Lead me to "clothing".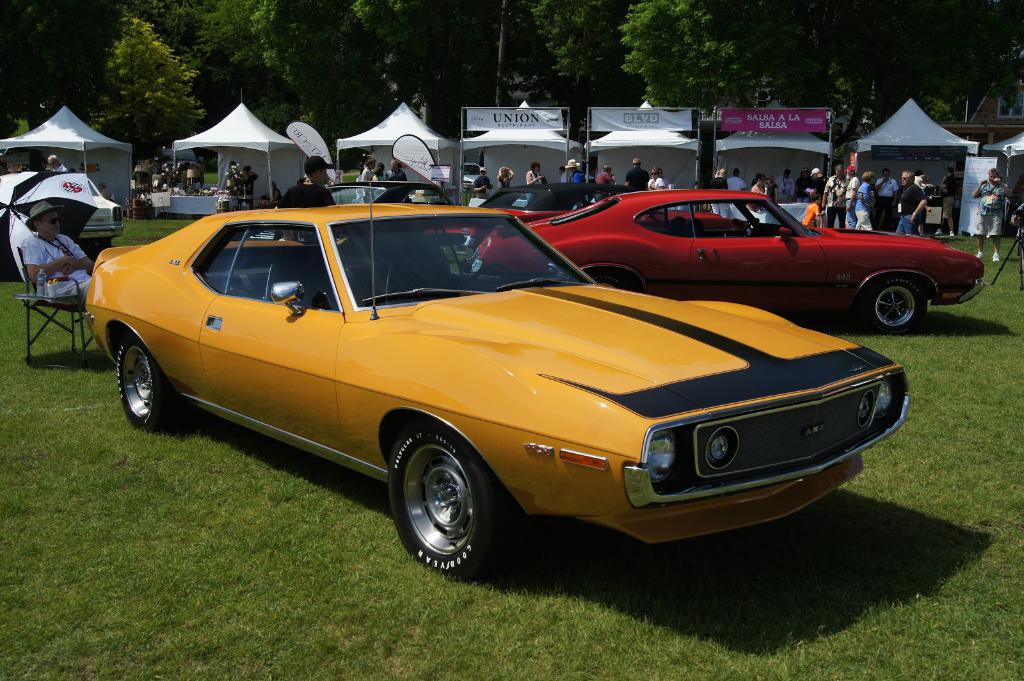
Lead to box=[575, 168, 588, 184].
